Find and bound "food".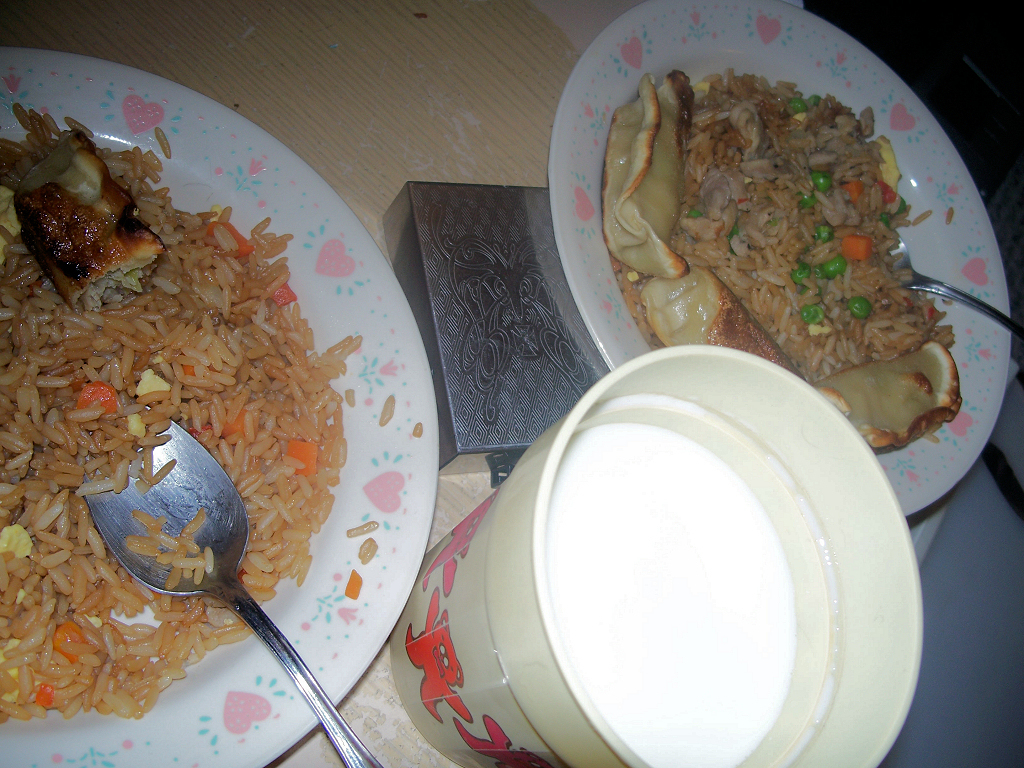
Bound: x1=639, y1=263, x2=805, y2=383.
